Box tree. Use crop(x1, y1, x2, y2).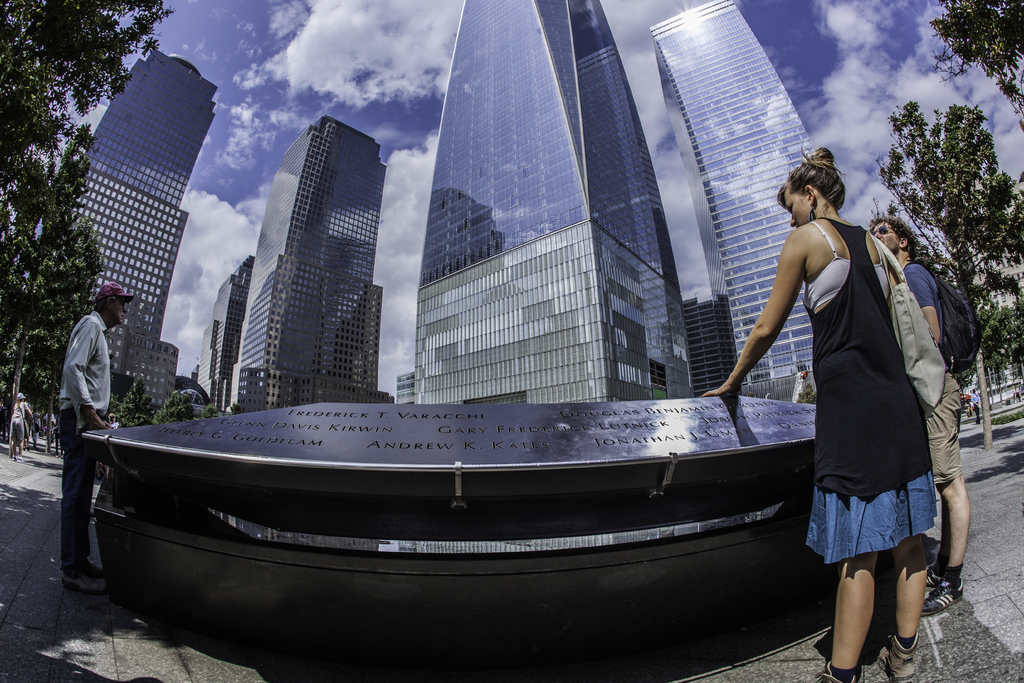
crop(167, 394, 198, 425).
